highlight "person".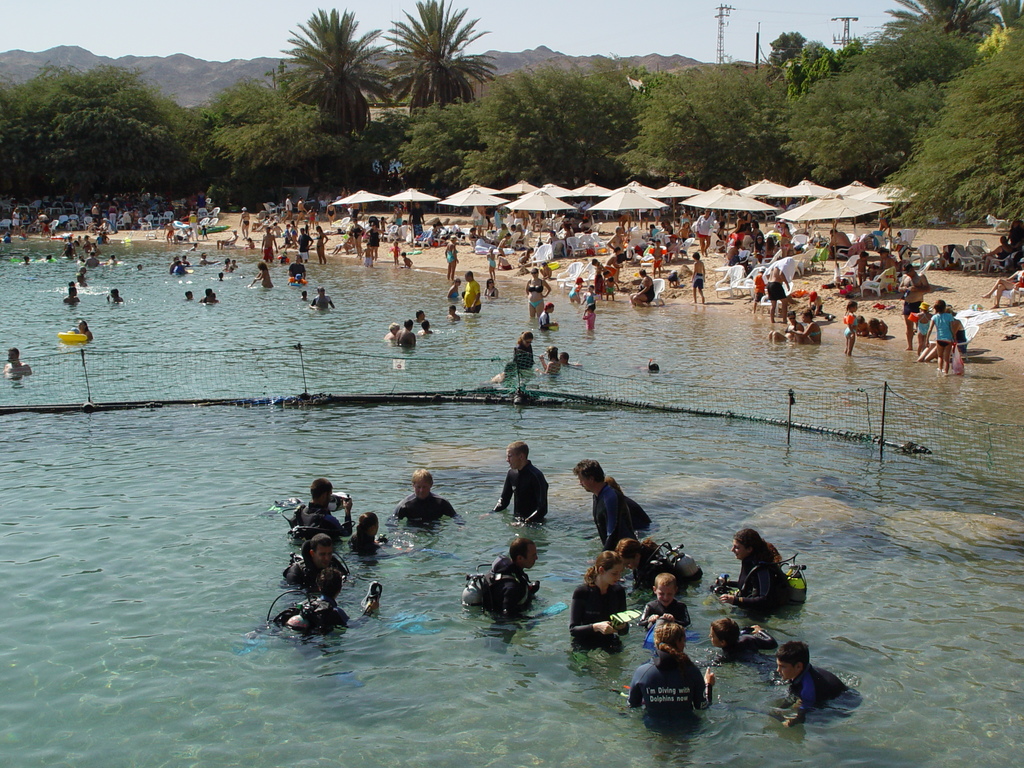
Highlighted region: 733, 241, 740, 269.
